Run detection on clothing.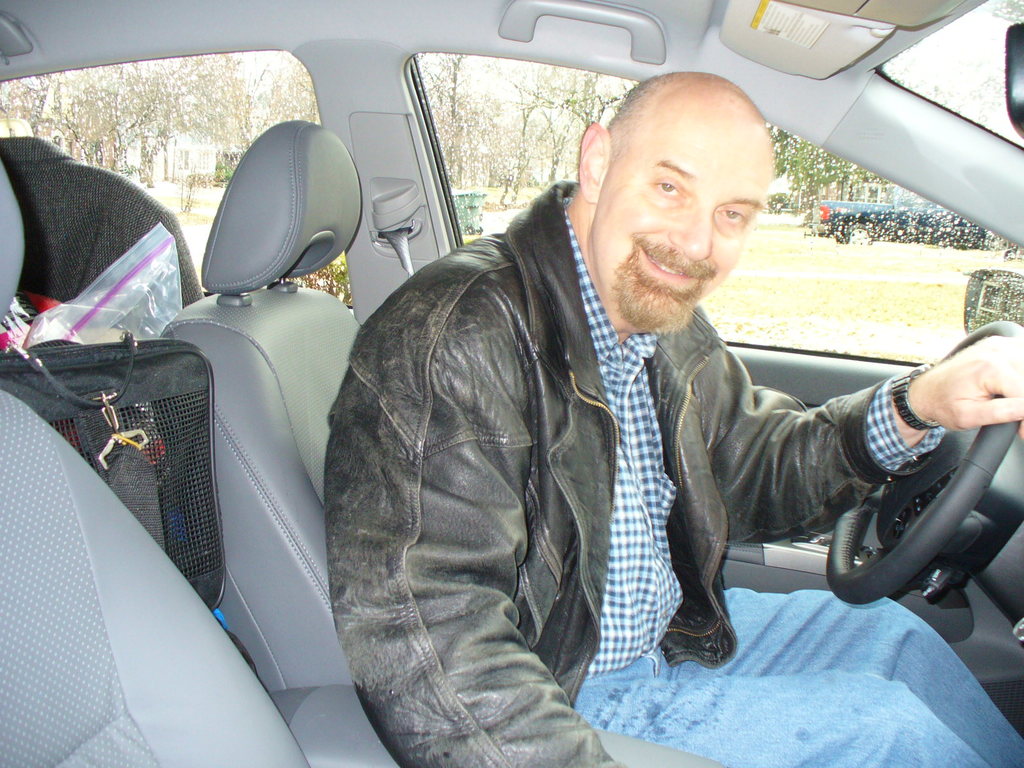
Result: box=[298, 114, 951, 733].
